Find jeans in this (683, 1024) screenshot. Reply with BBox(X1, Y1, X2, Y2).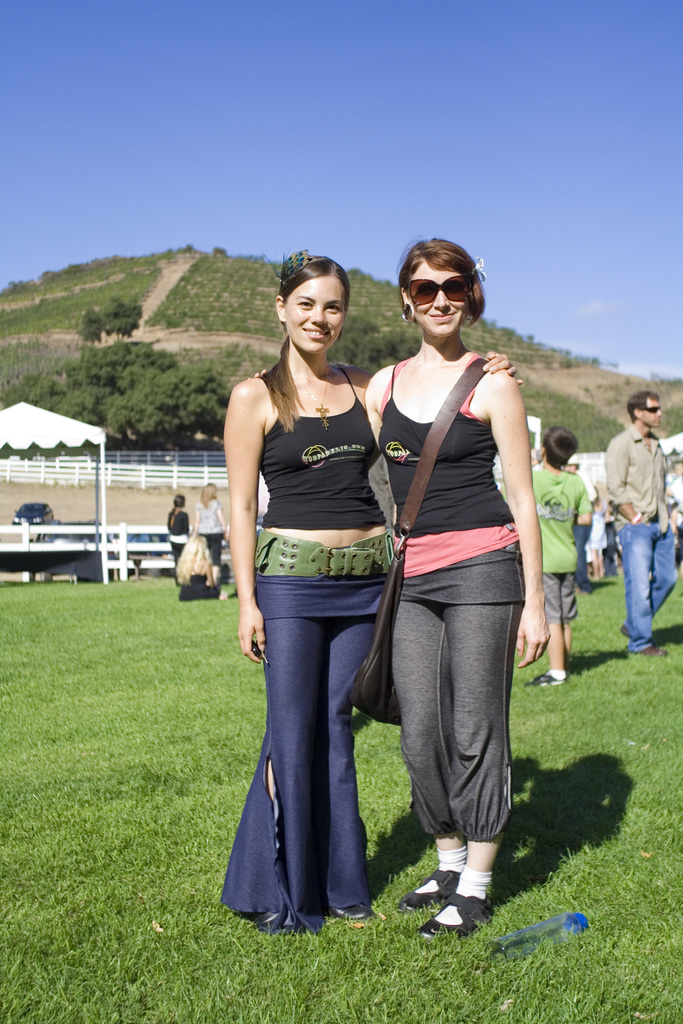
BBox(616, 515, 682, 653).
